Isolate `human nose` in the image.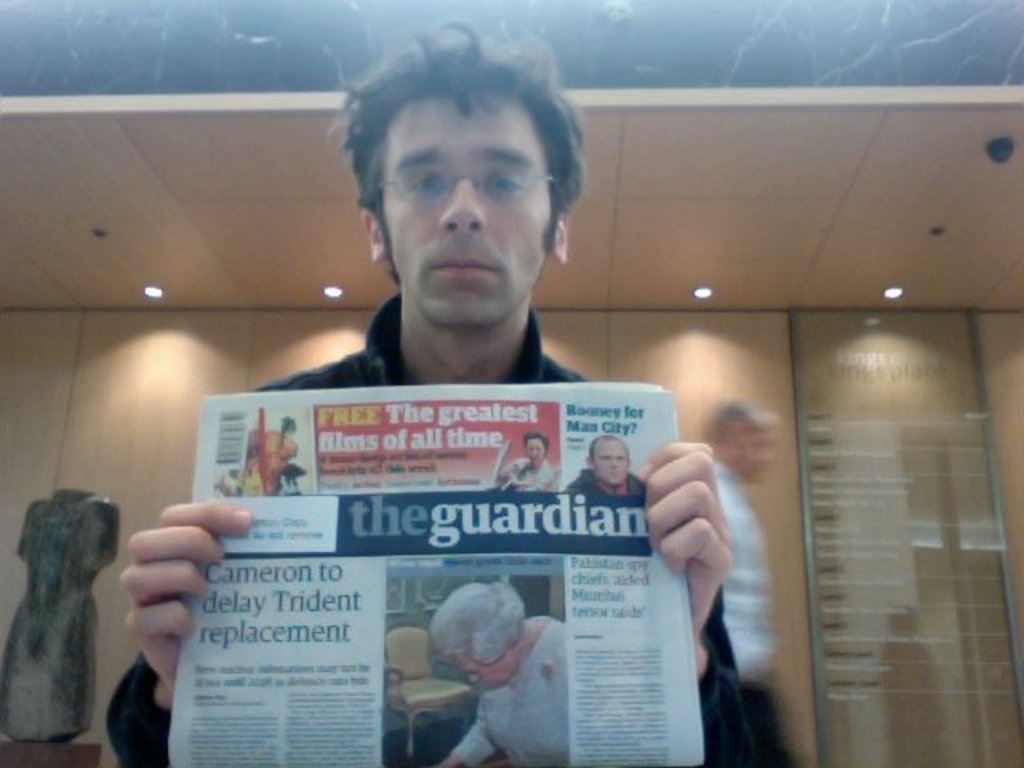
Isolated region: detection(530, 450, 536, 458).
